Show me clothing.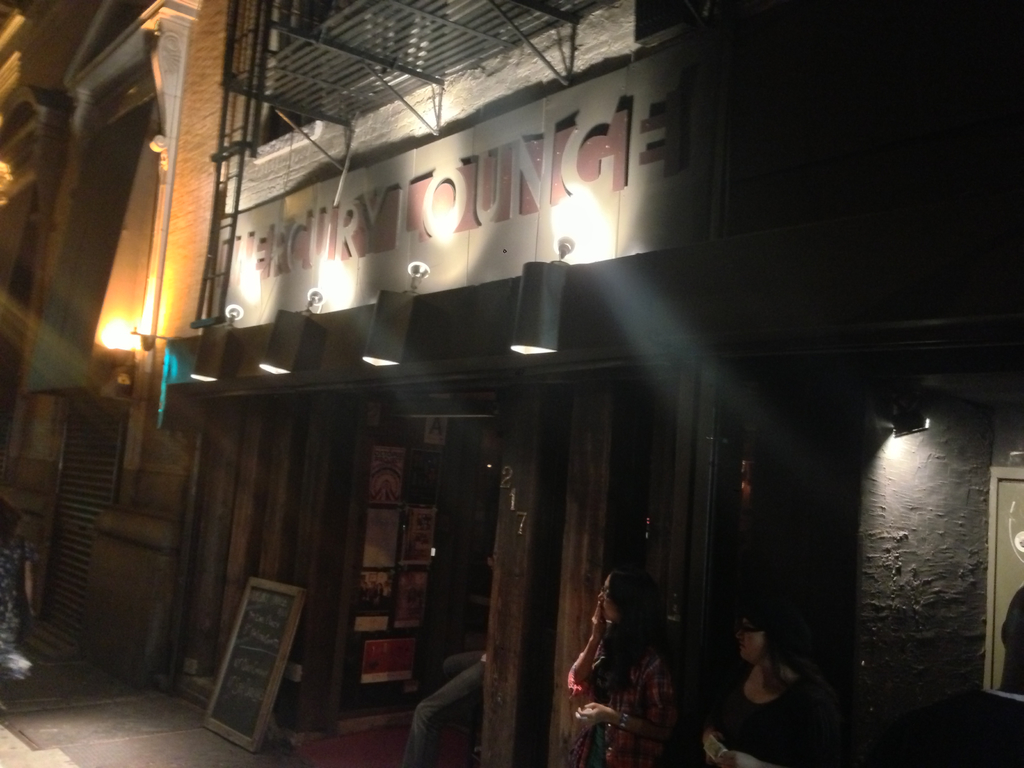
clothing is here: crop(563, 592, 708, 748).
